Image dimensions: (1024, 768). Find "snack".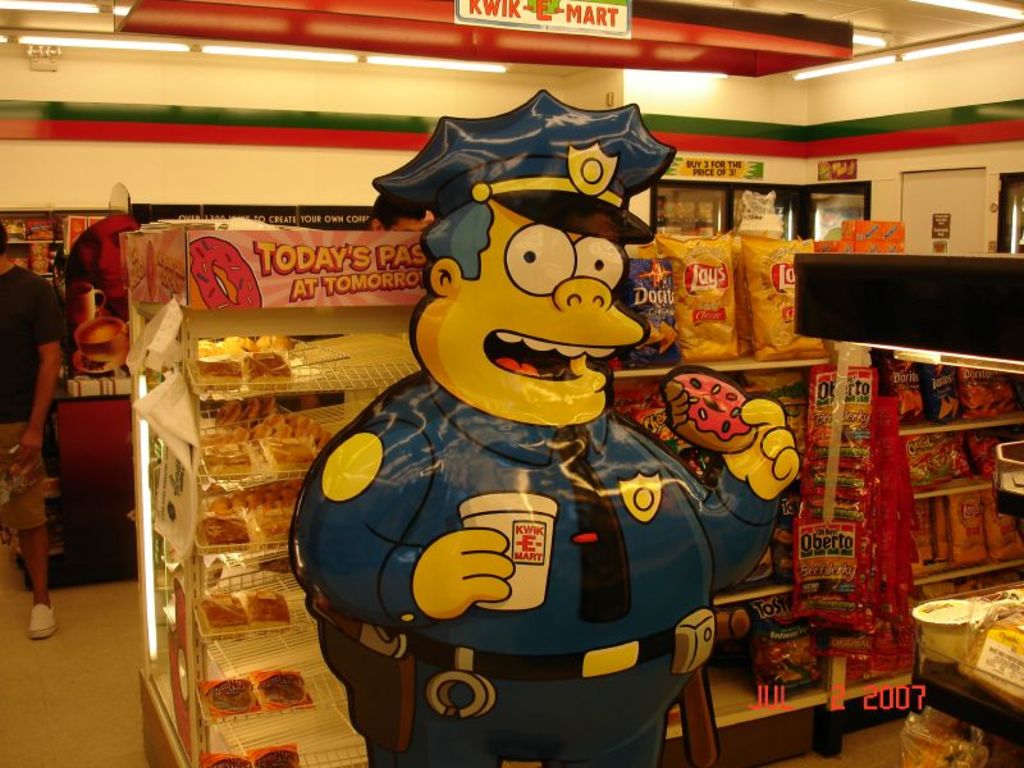
bbox=[742, 237, 833, 361].
